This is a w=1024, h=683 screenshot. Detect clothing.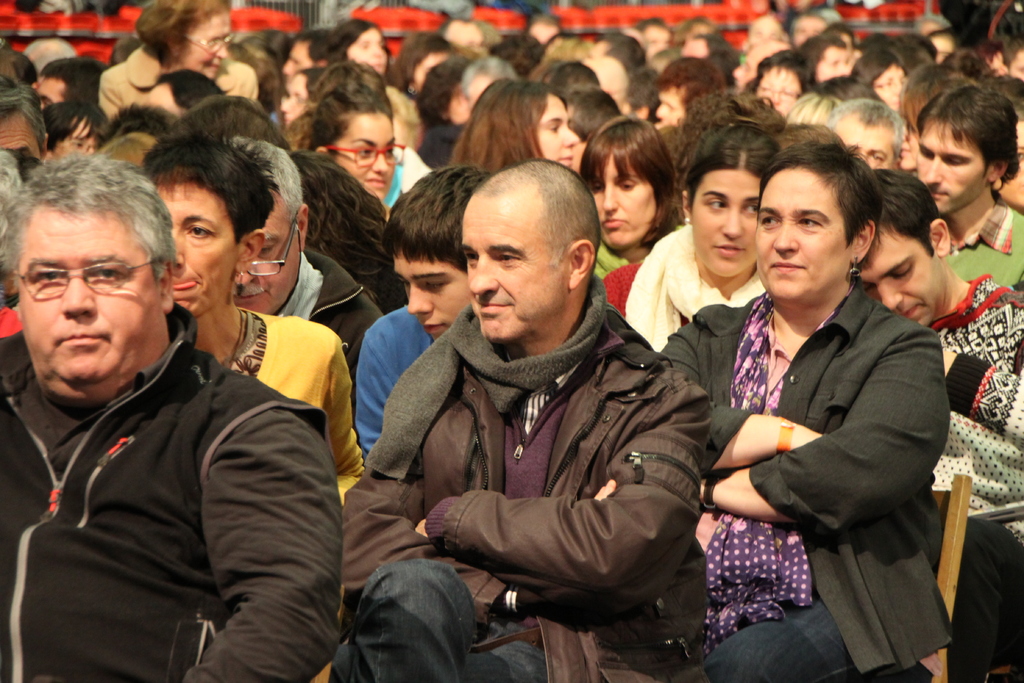
l=915, t=286, r=1023, b=573.
